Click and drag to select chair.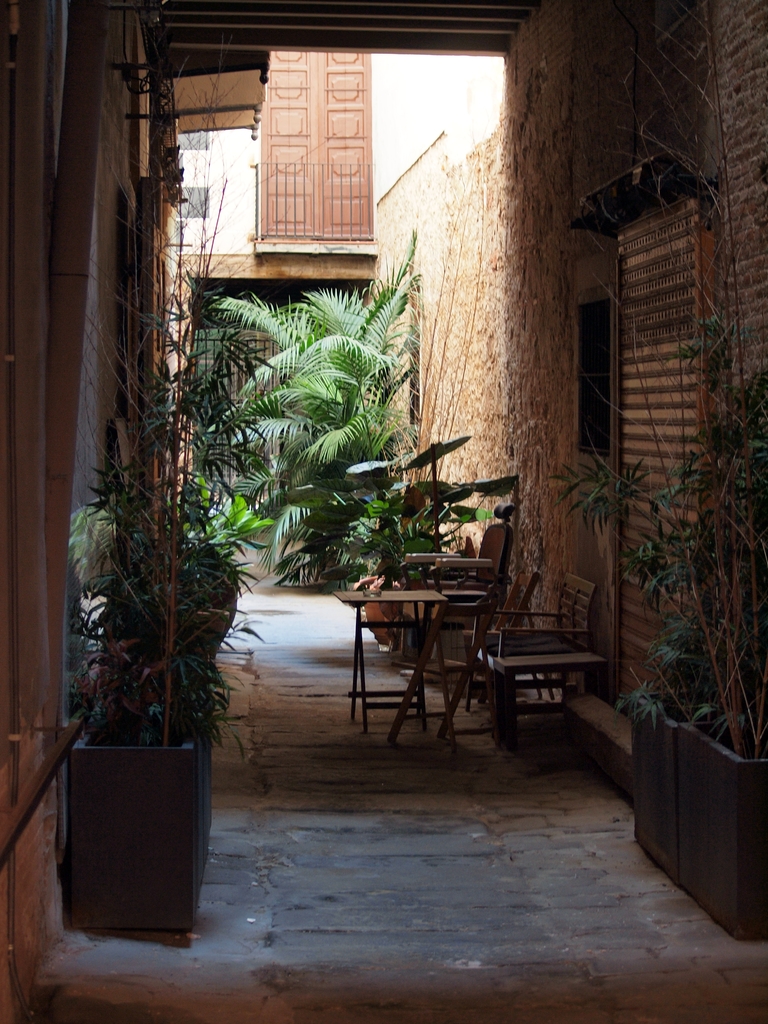
Selection: locate(394, 524, 513, 644).
